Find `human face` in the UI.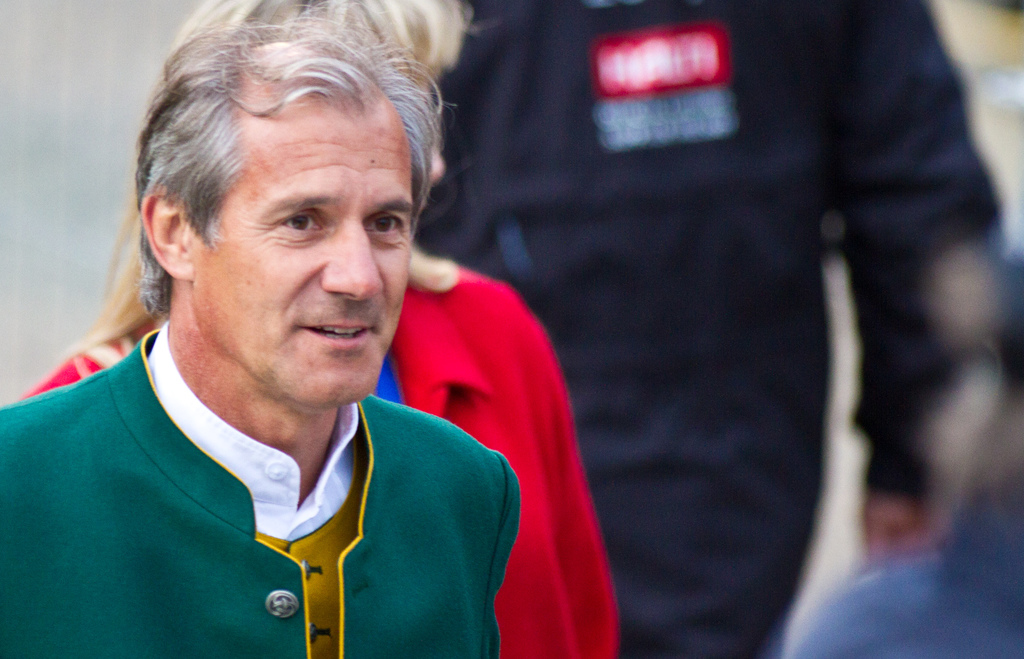
UI element at detection(207, 121, 414, 403).
